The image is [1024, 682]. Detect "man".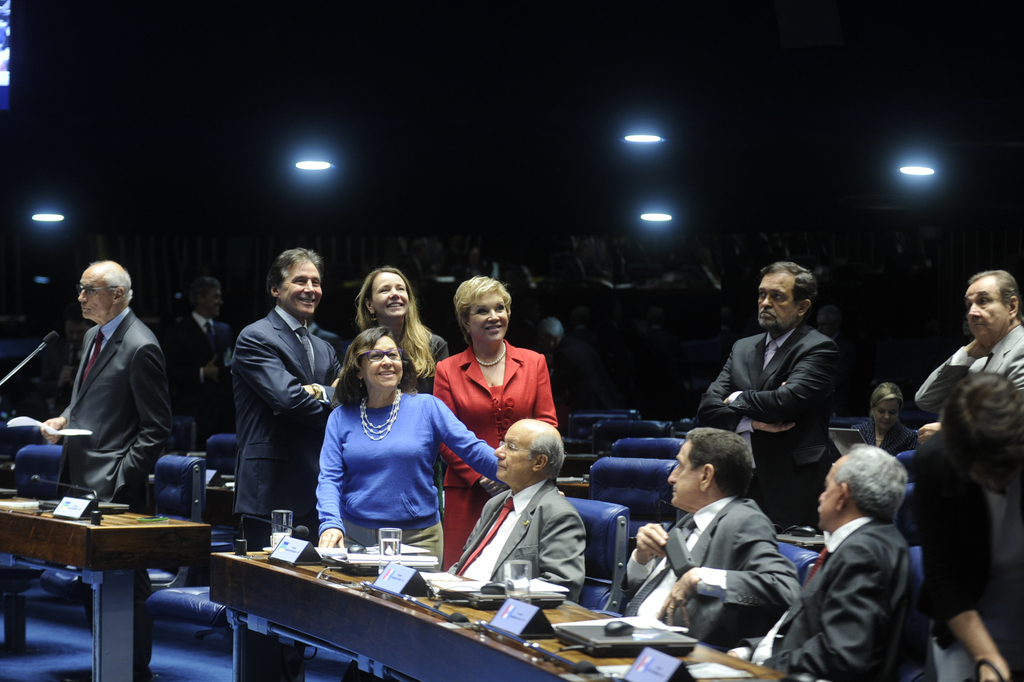
Detection: detection(442, 414, 589, 604).
